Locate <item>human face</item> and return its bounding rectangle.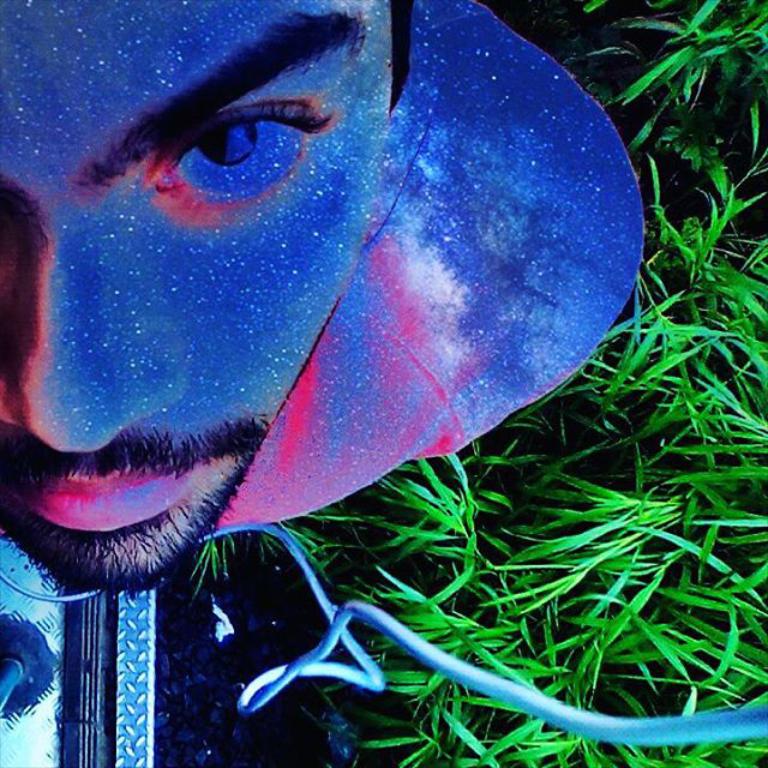
l=0, t=1, r=394, b=593.
